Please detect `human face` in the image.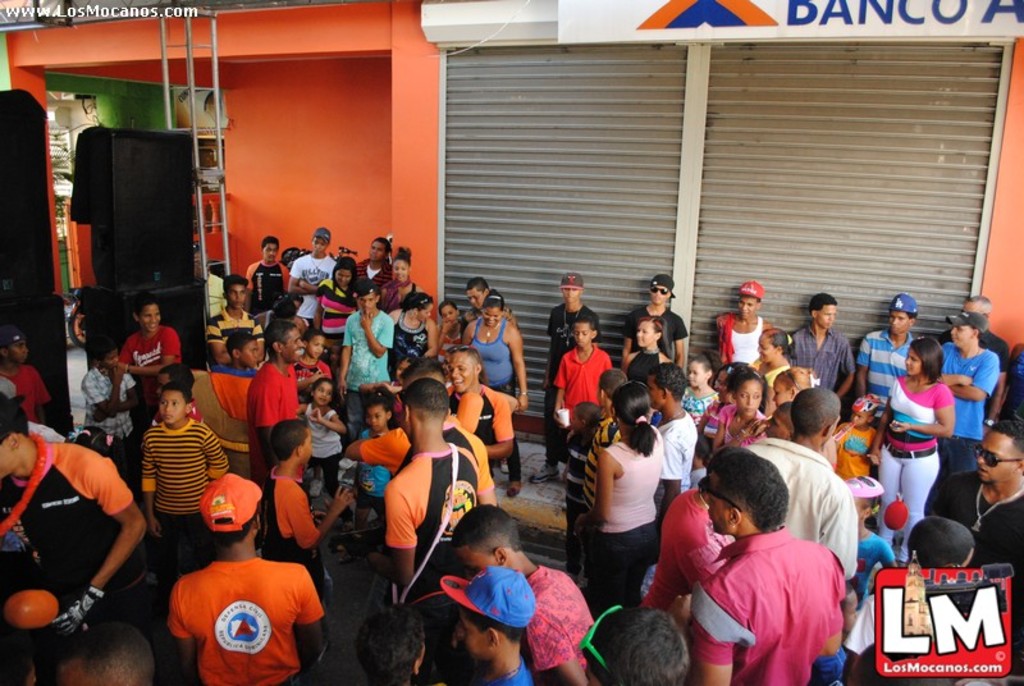
bbox=[453, 543, 489, 573].
